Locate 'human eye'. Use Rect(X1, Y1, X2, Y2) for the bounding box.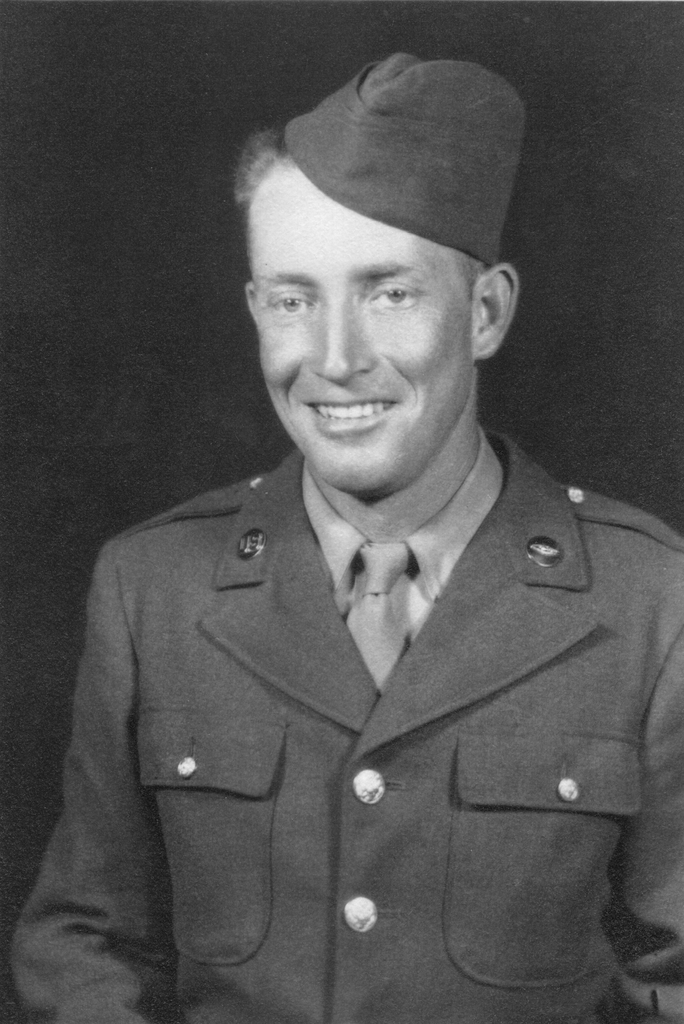
Rect(266, 284, 315, 317).
